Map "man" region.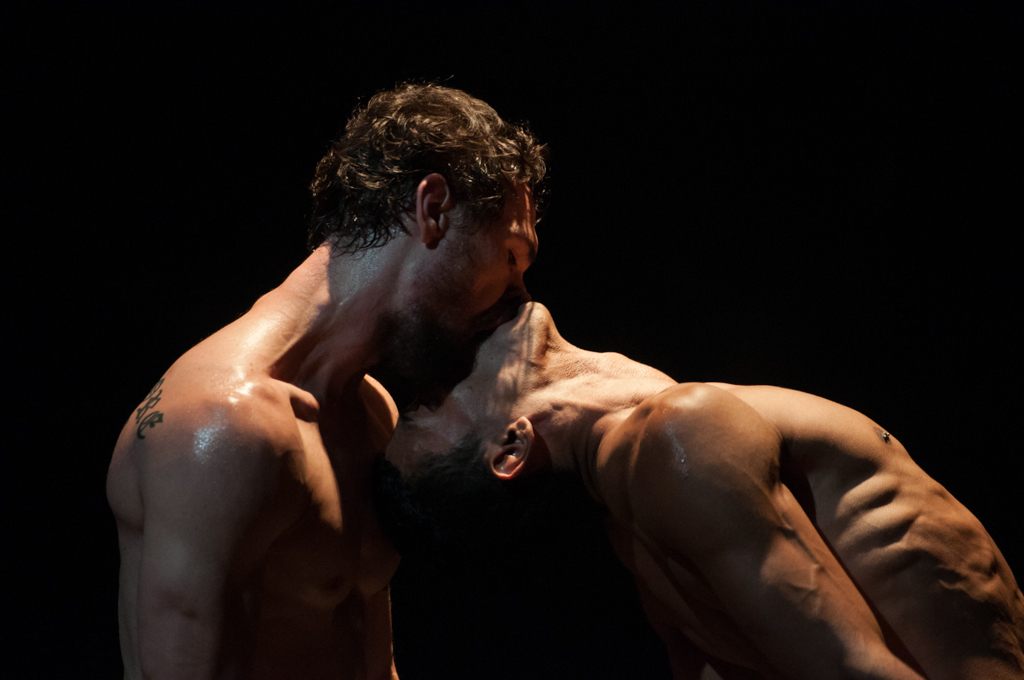
Mapped to [381,296,1023,679].
